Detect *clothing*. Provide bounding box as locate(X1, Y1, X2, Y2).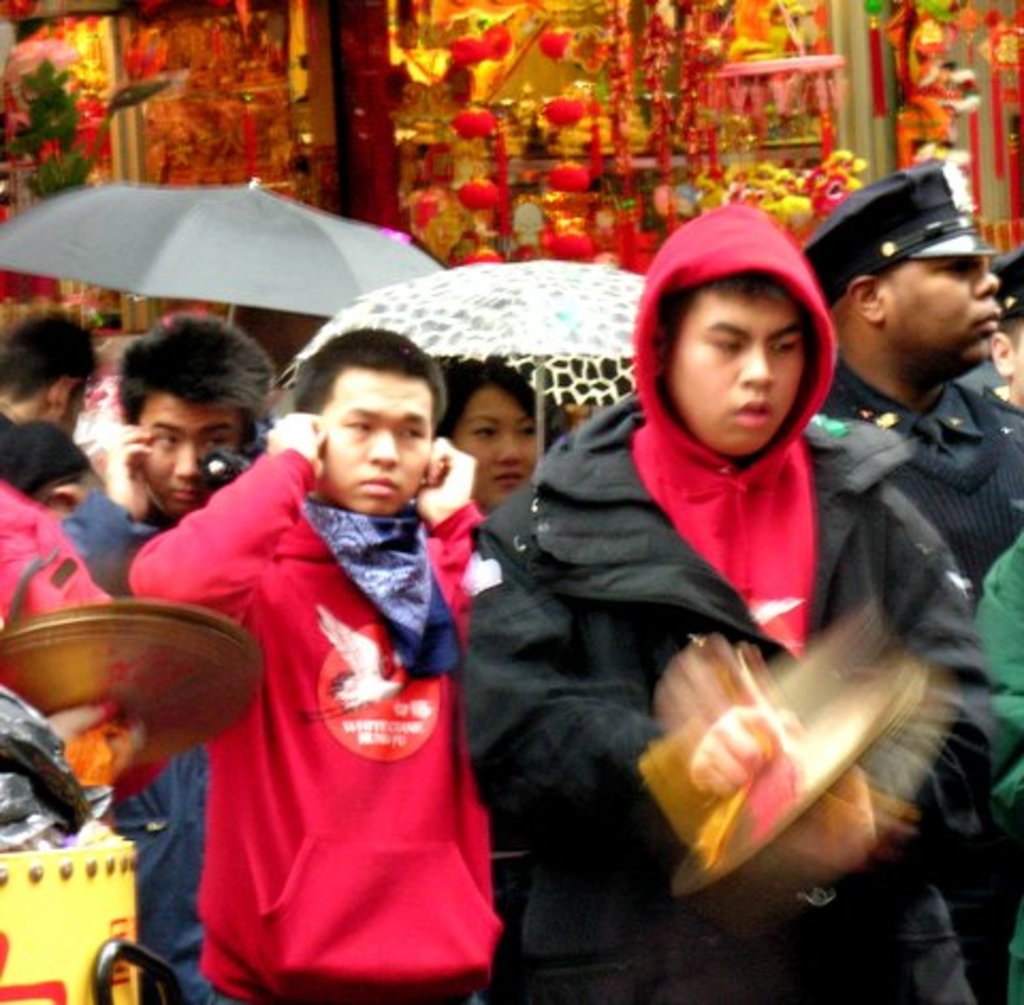
locate(122, 450, 489, 1003).
